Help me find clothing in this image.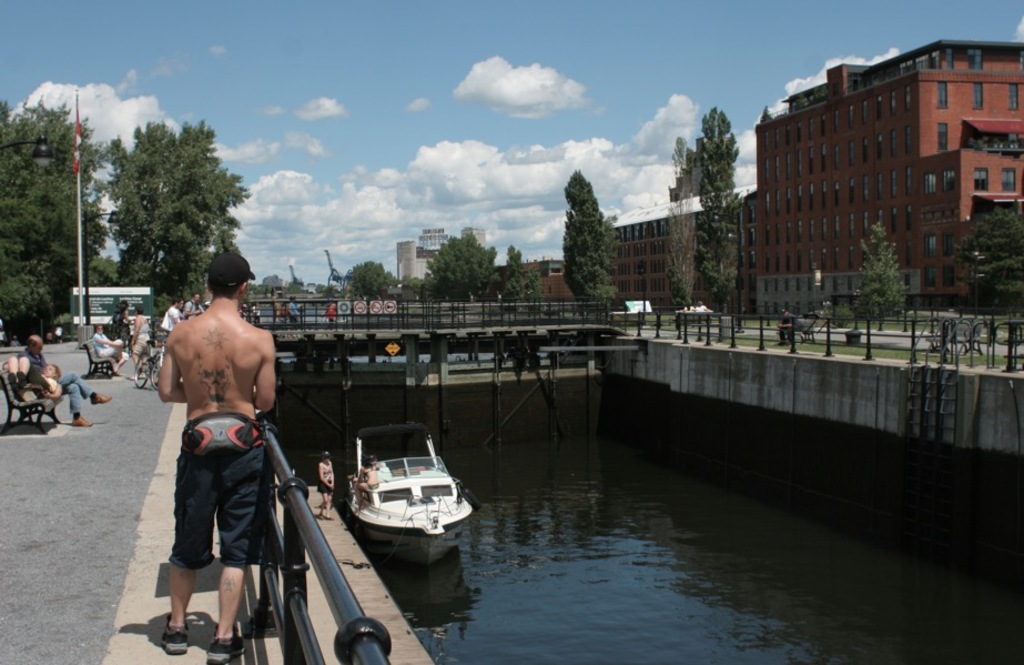
Found it: [175, 410, 261, 563].
